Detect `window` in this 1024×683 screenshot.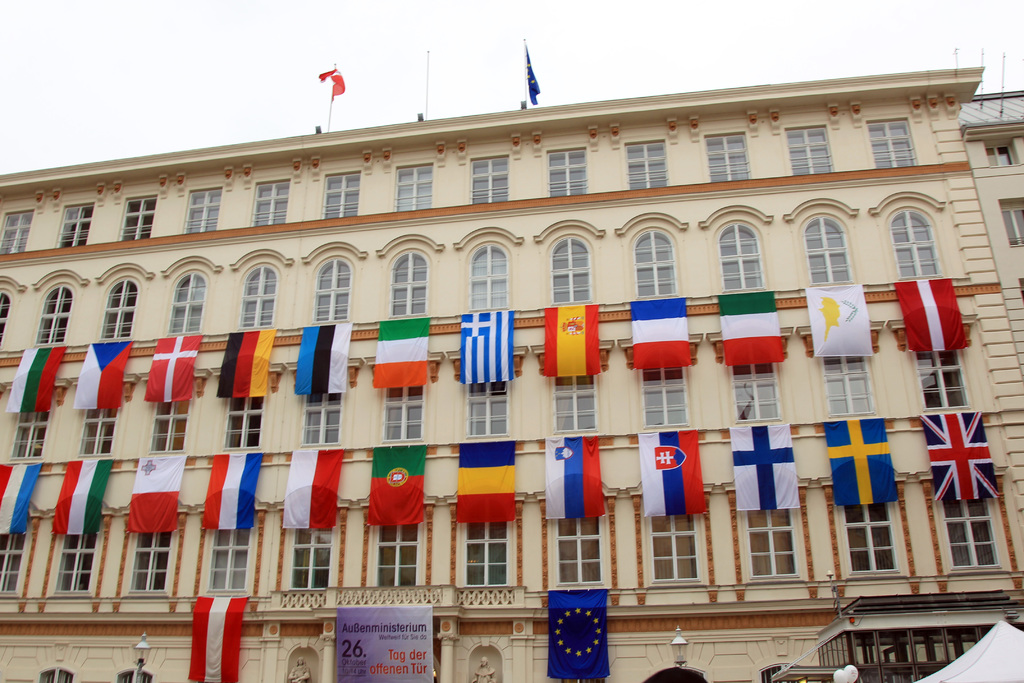
Detection: bbox(330, 174, 363, 224).
